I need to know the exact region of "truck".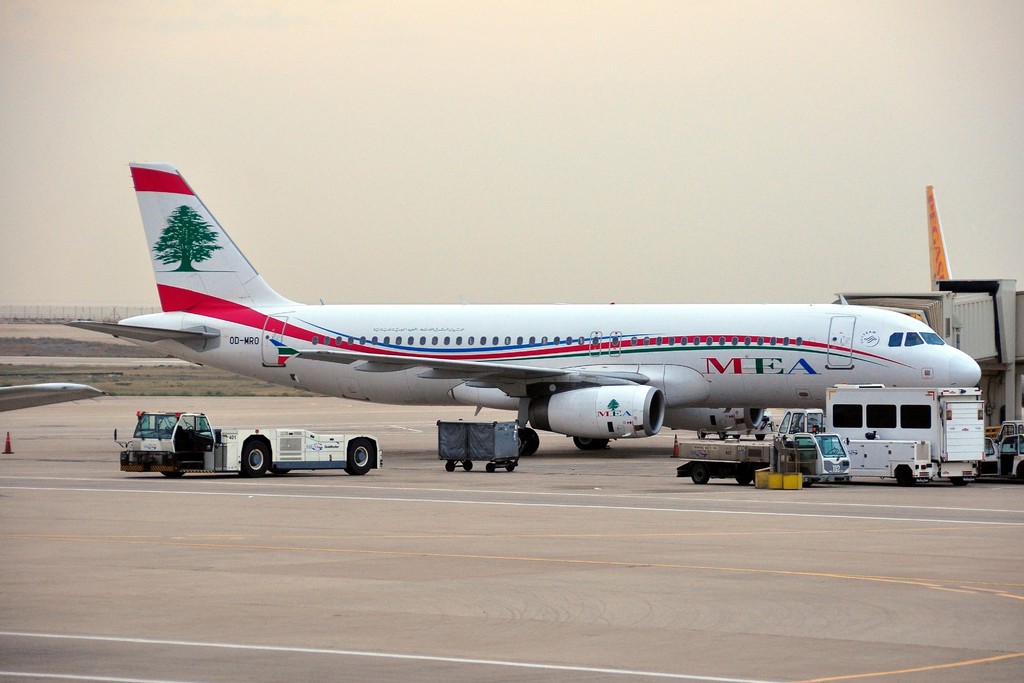
Region: [x1=676, y1=428, x2=854, y2=491].
